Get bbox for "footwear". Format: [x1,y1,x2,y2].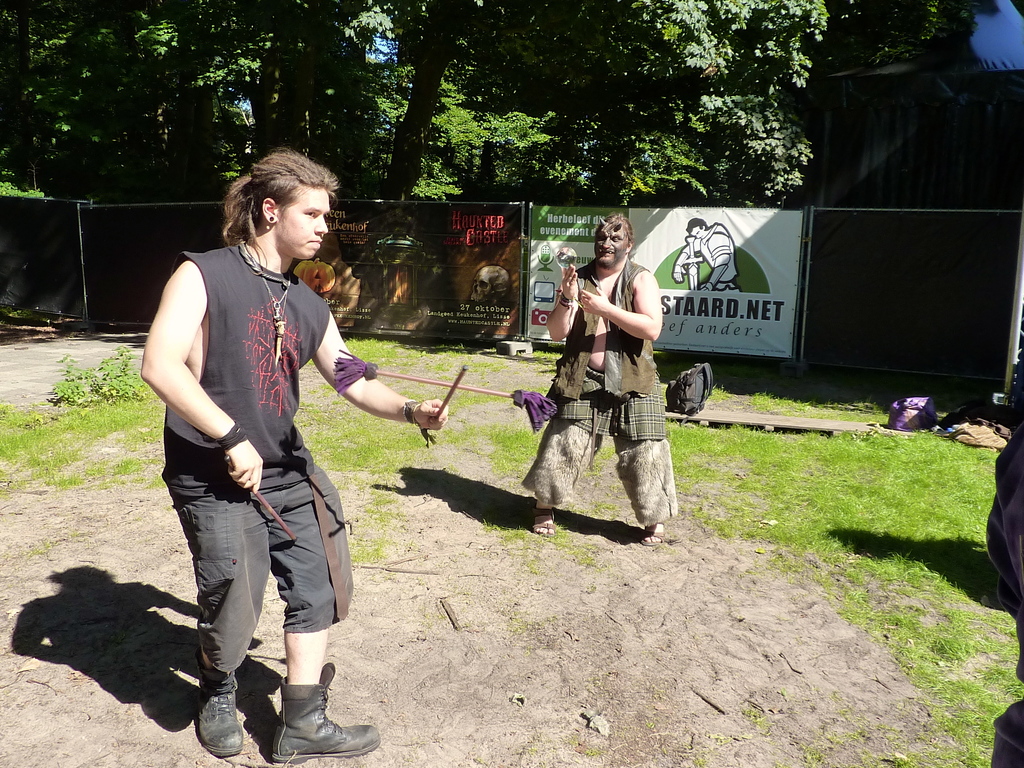
[527,500,557,539].
